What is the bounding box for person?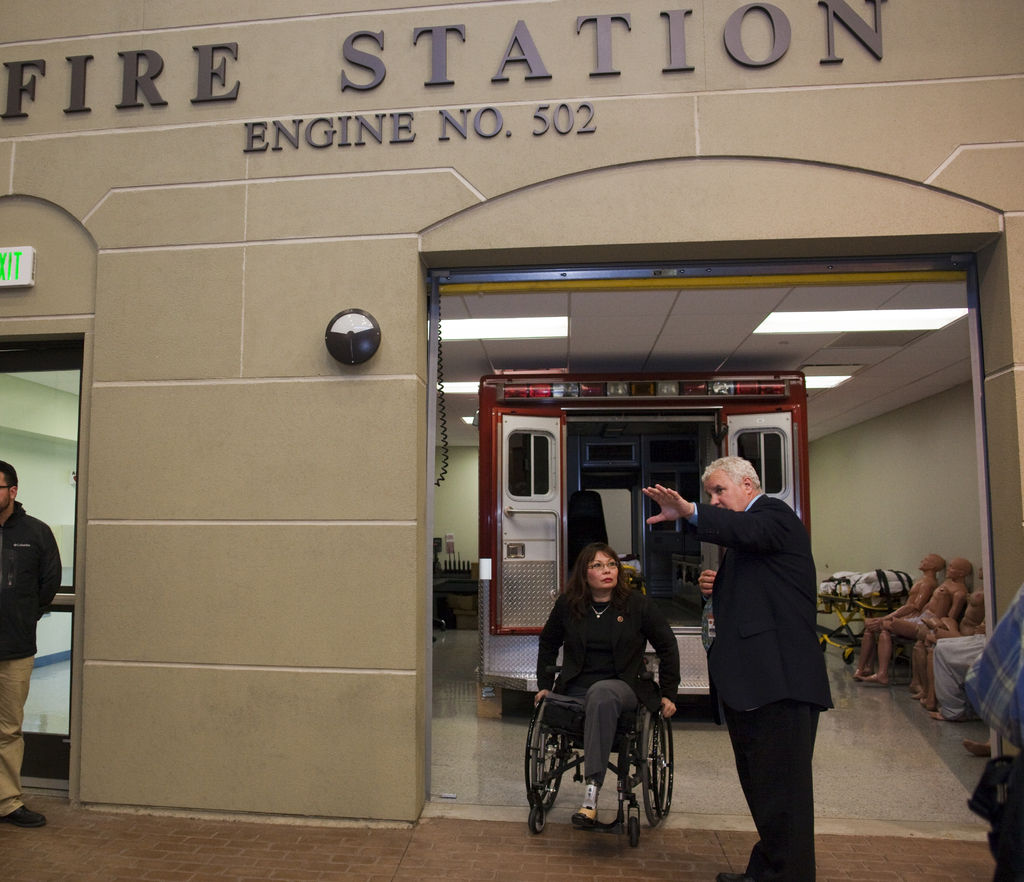
[x1=849, y1=555, x2=943, y2=685].
